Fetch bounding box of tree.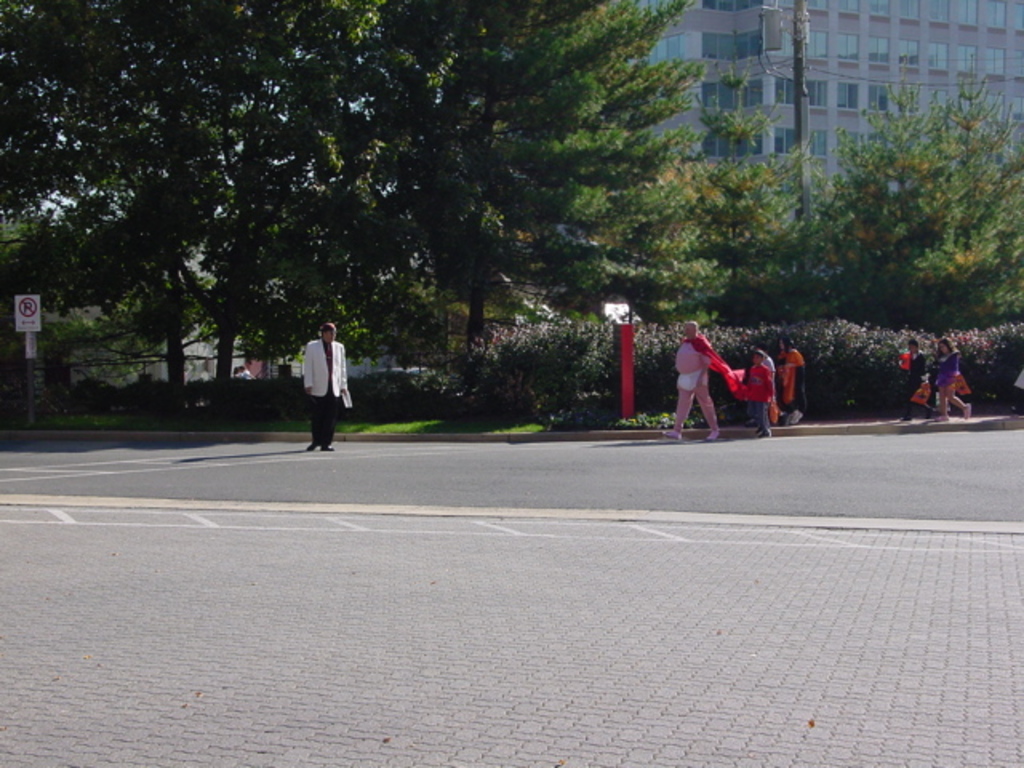
Bbox: (714, 54, 811, 354).
